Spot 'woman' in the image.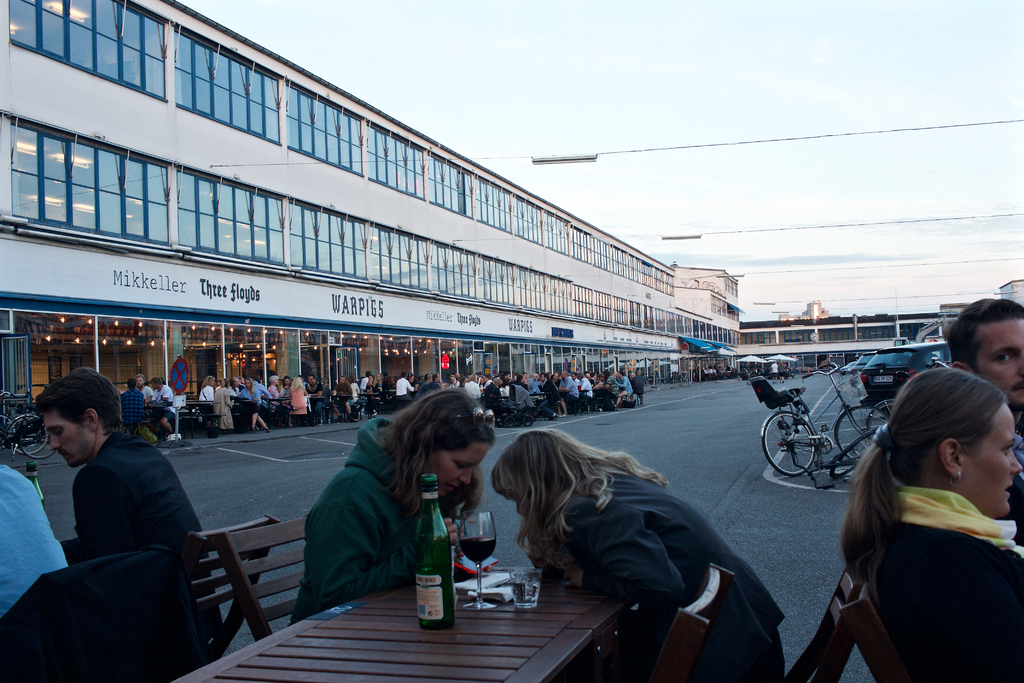
'woman' found at 448, 374, 458, 388.
